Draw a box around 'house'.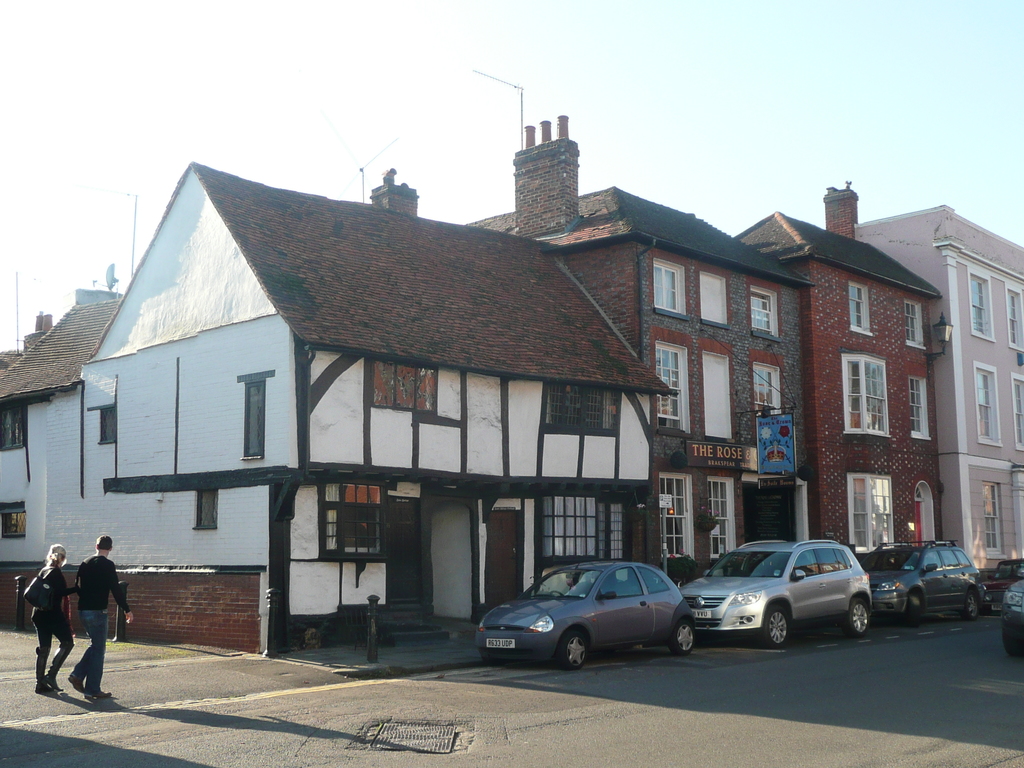
region(731, 175, 950, 561).
